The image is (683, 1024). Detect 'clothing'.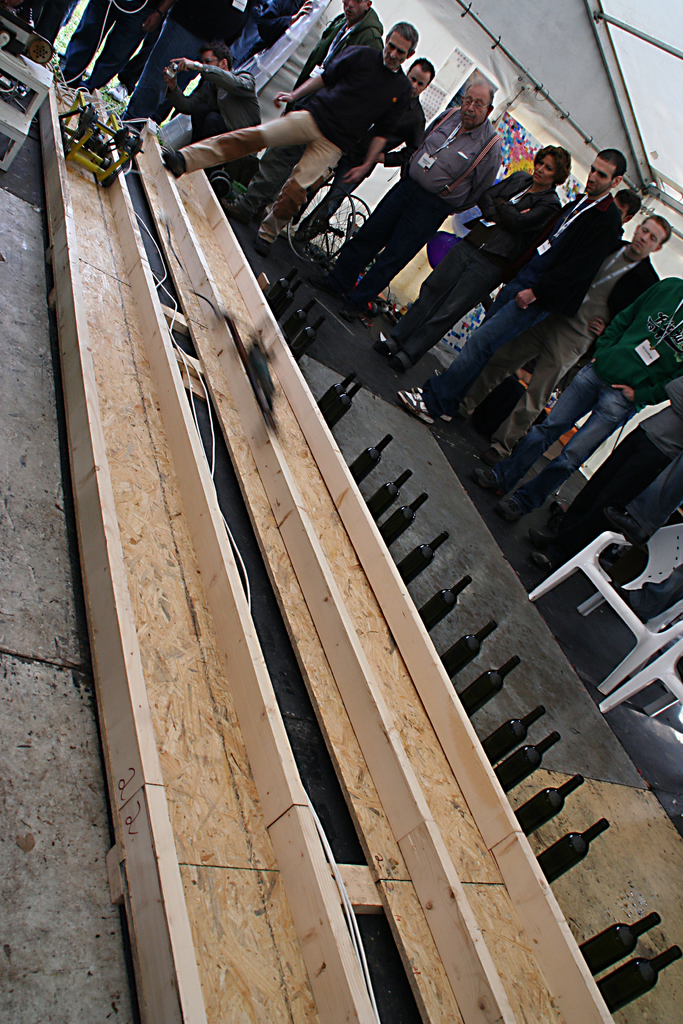
Detection: left=186, top=36, right=403, bottom=225.
